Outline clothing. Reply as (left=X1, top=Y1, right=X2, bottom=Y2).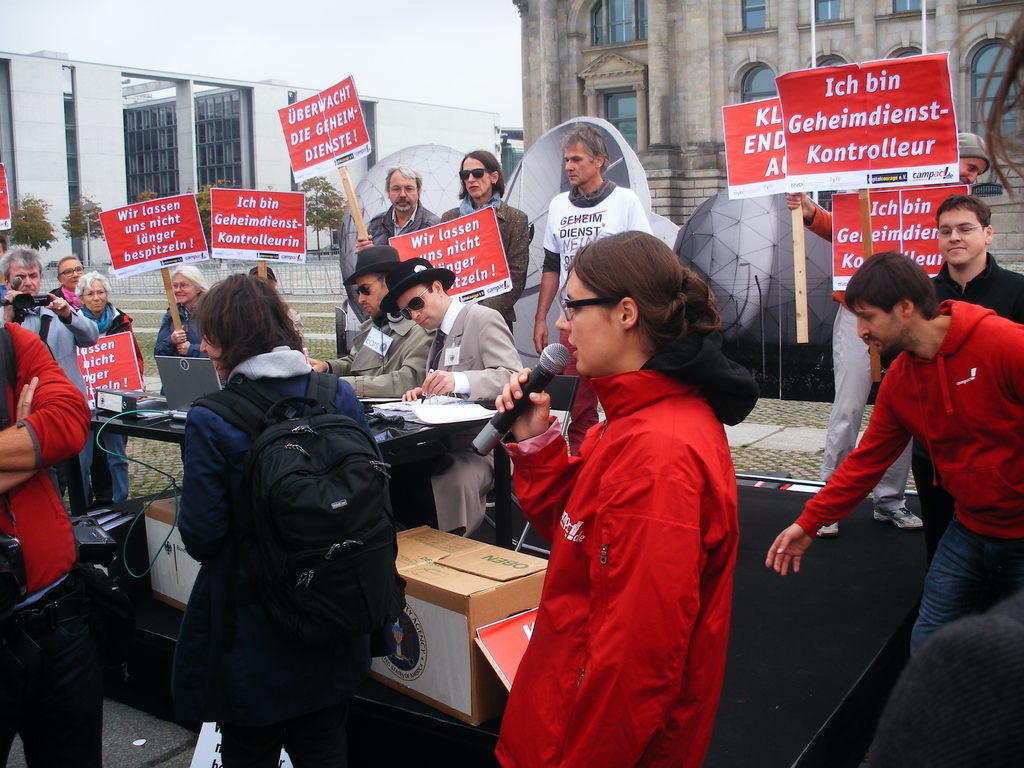
(left=319, top=315, right=430, bottom=396).
